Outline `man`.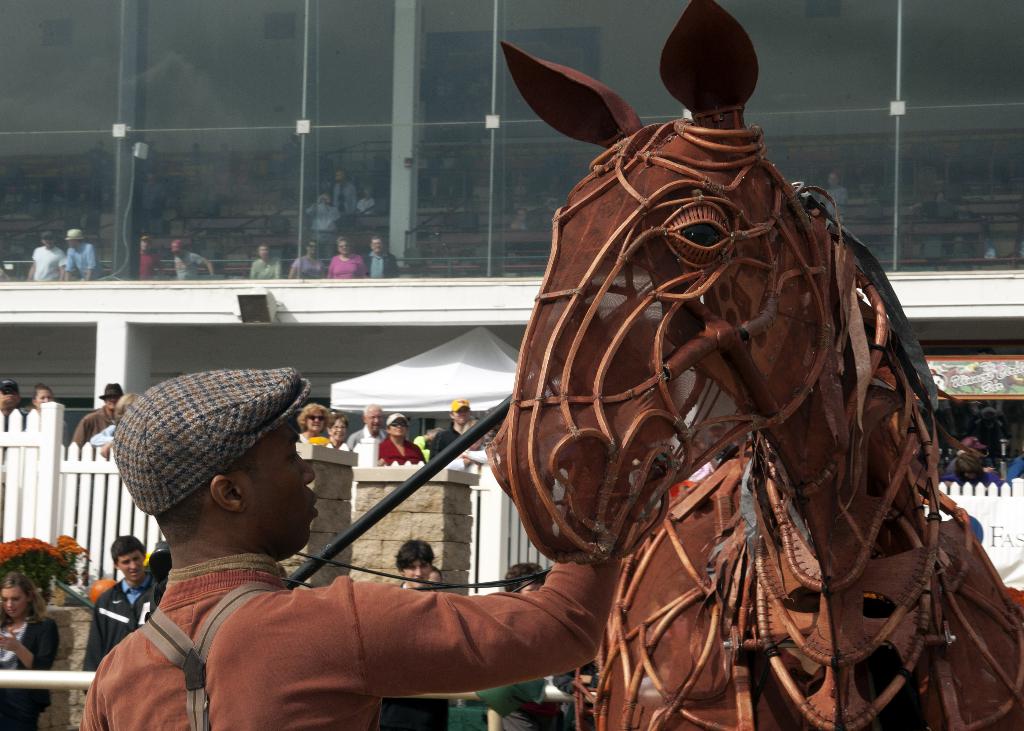
Outline: x1=67 y1=381 x2=124 y2=446.
